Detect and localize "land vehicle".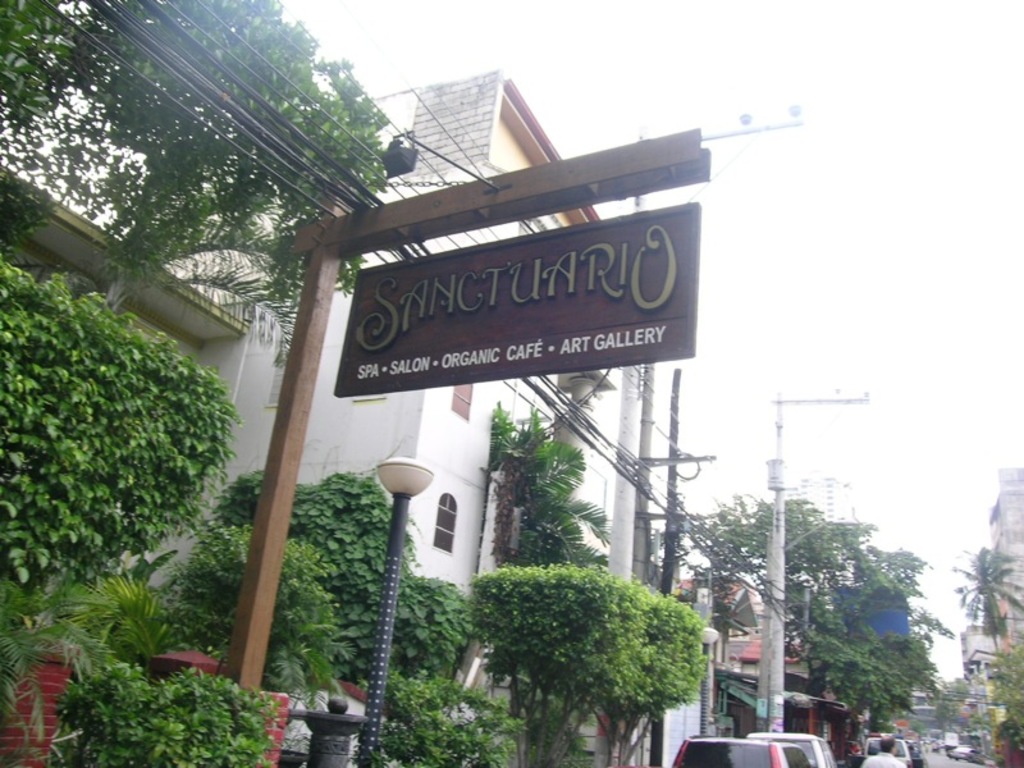
Localized at Rect(863, 733, 924, 767).
